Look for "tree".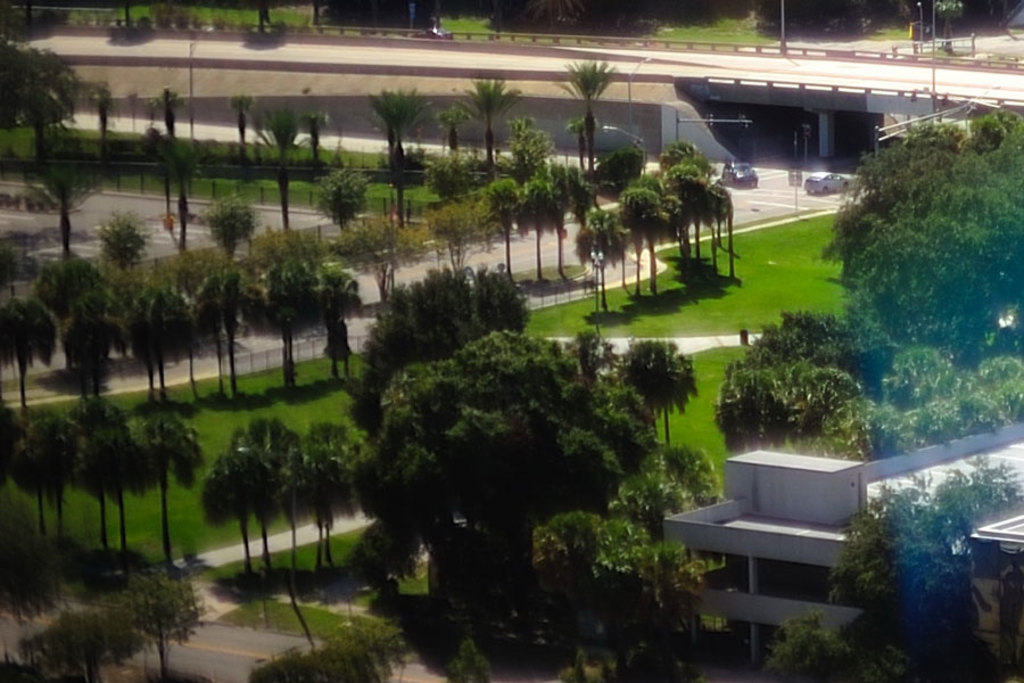
Found: rect(107, 571, 214, 682).
